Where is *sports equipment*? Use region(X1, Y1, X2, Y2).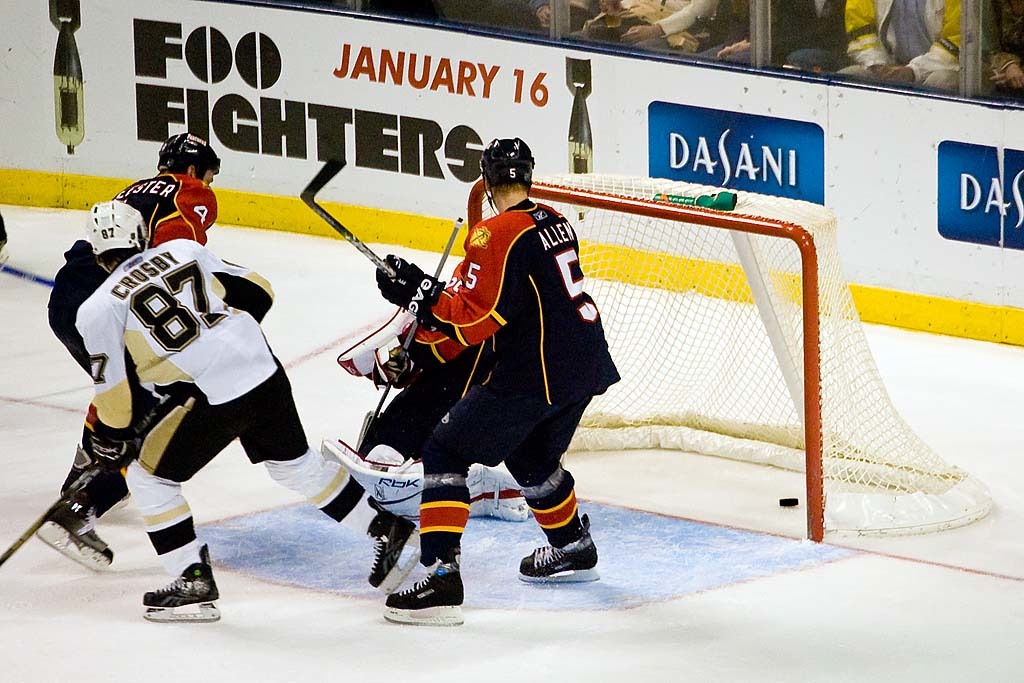
region(336, 305, 418, 384).
